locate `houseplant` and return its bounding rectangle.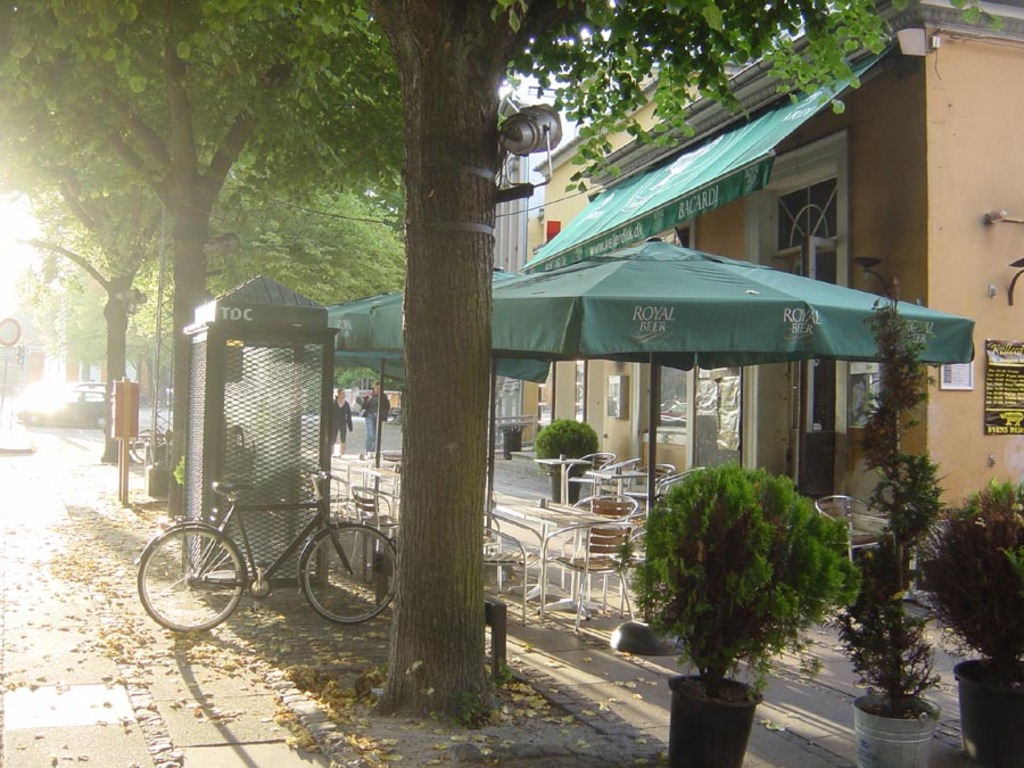
left=841, top=457, right=964, bottom=767.
